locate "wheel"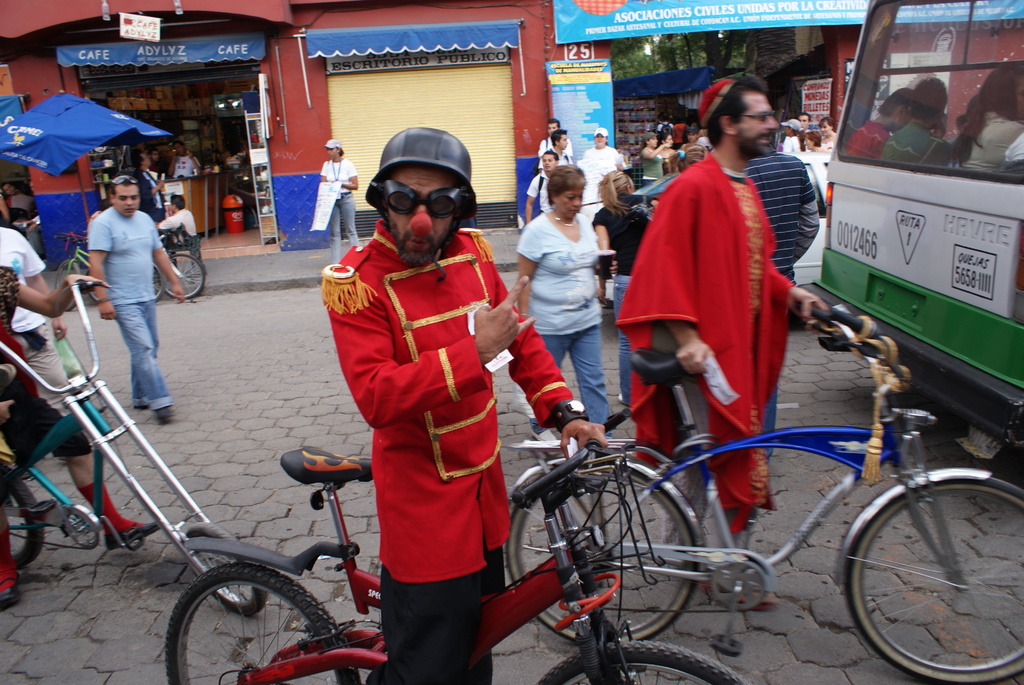
(left=177, top=519, right=268, bottom=619)
